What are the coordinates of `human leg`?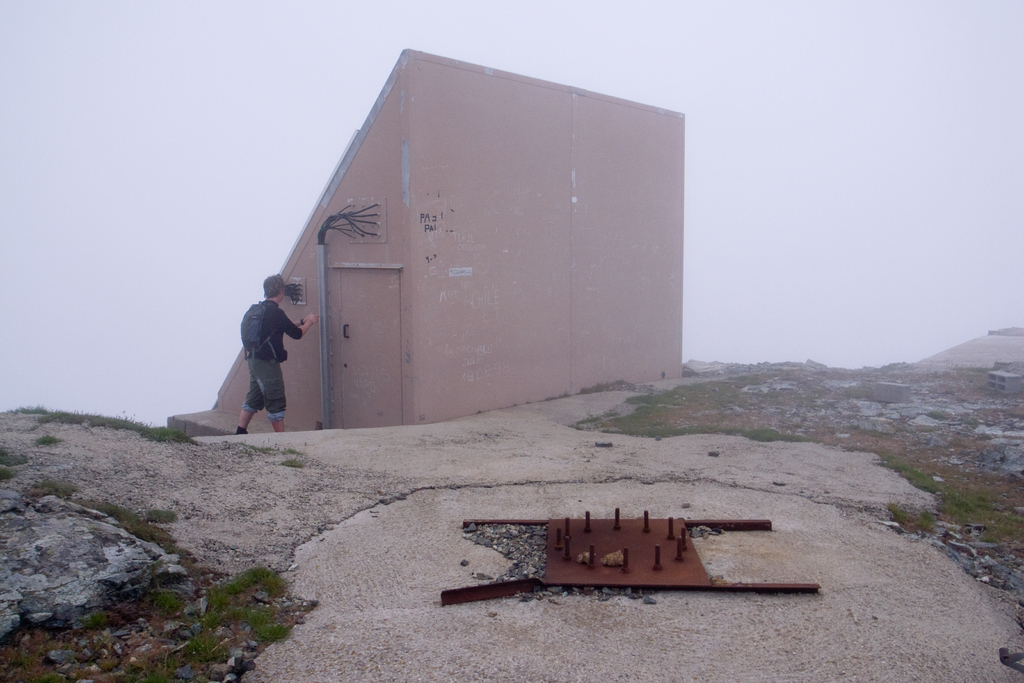
{"left": 230, "top": 378, "right": 265, "bottom": 441}.
